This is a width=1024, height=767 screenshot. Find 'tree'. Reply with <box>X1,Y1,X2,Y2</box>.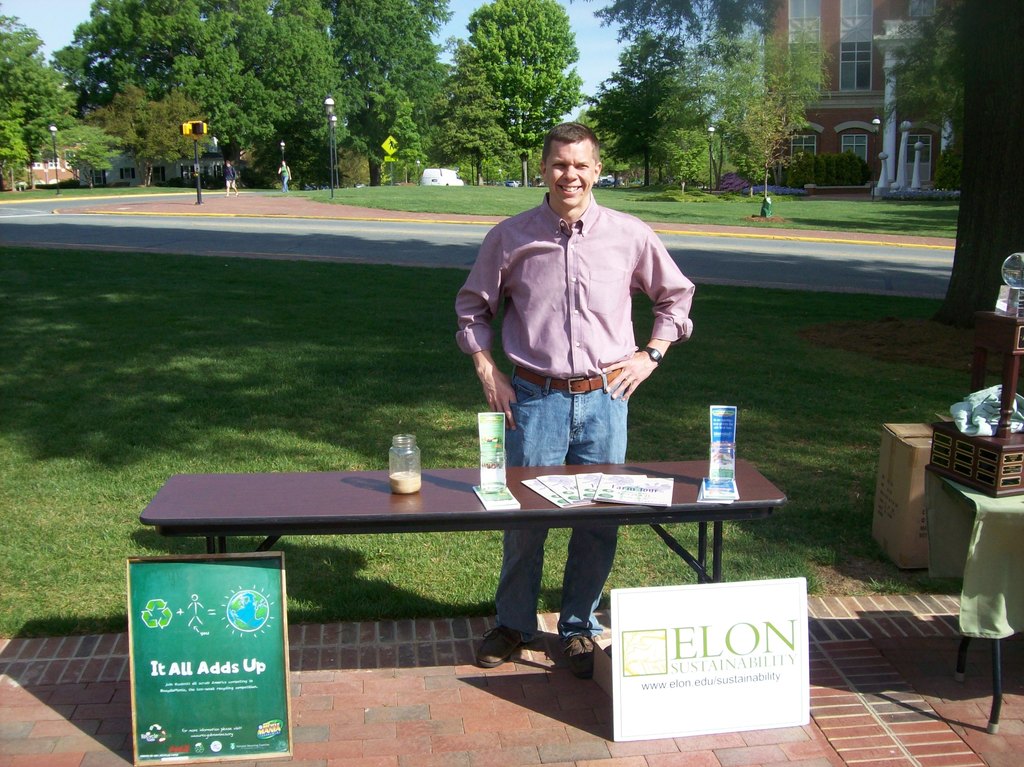
<box>593,0,783,45</box>.
